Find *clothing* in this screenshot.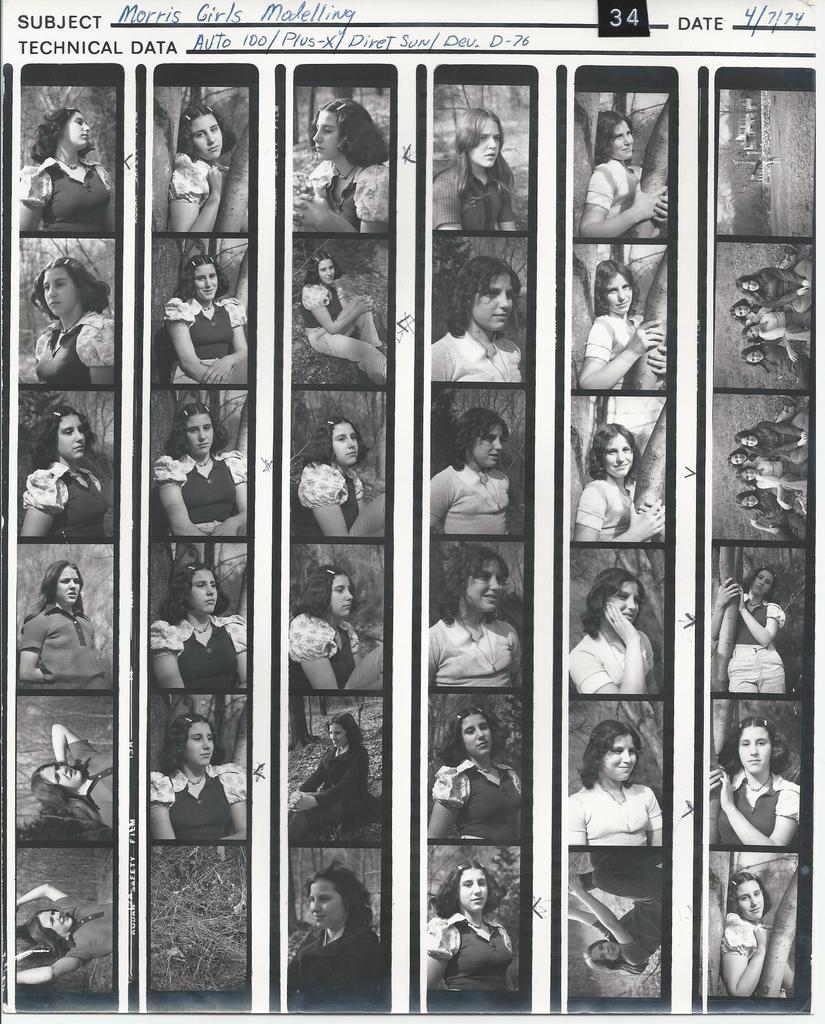
The bounding box for *clothing* is pyautogui.locateOnScreen(290, 616, 370, 686).
